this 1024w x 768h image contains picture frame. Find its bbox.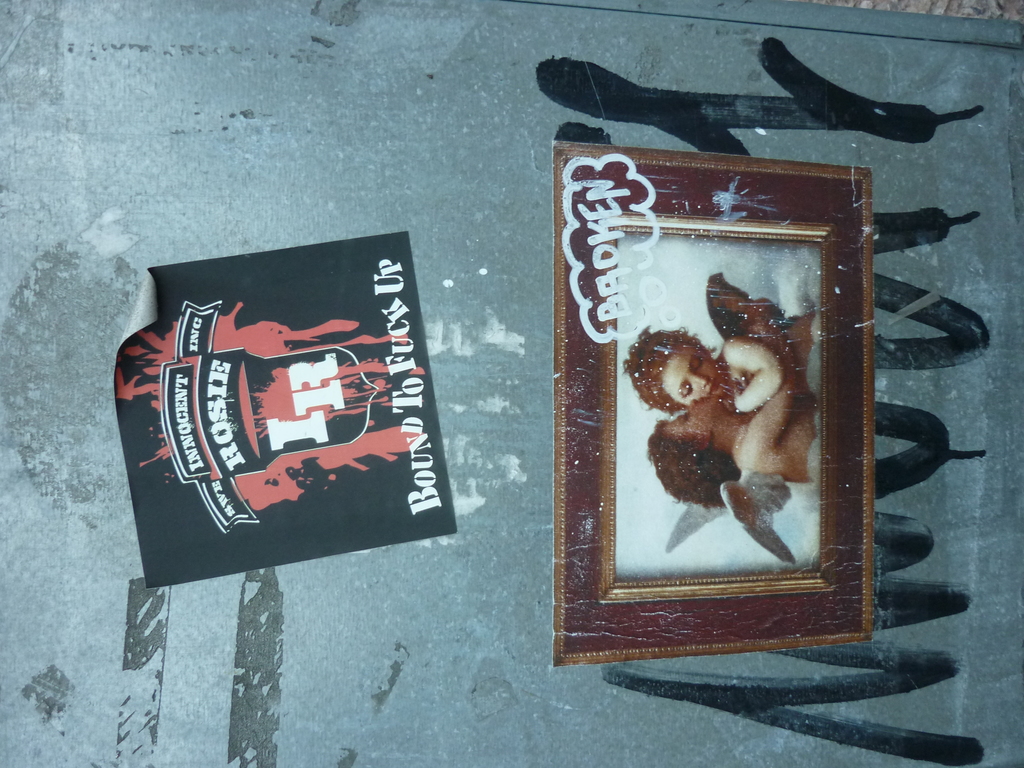
bbox=(569, 129, 912, 643).
